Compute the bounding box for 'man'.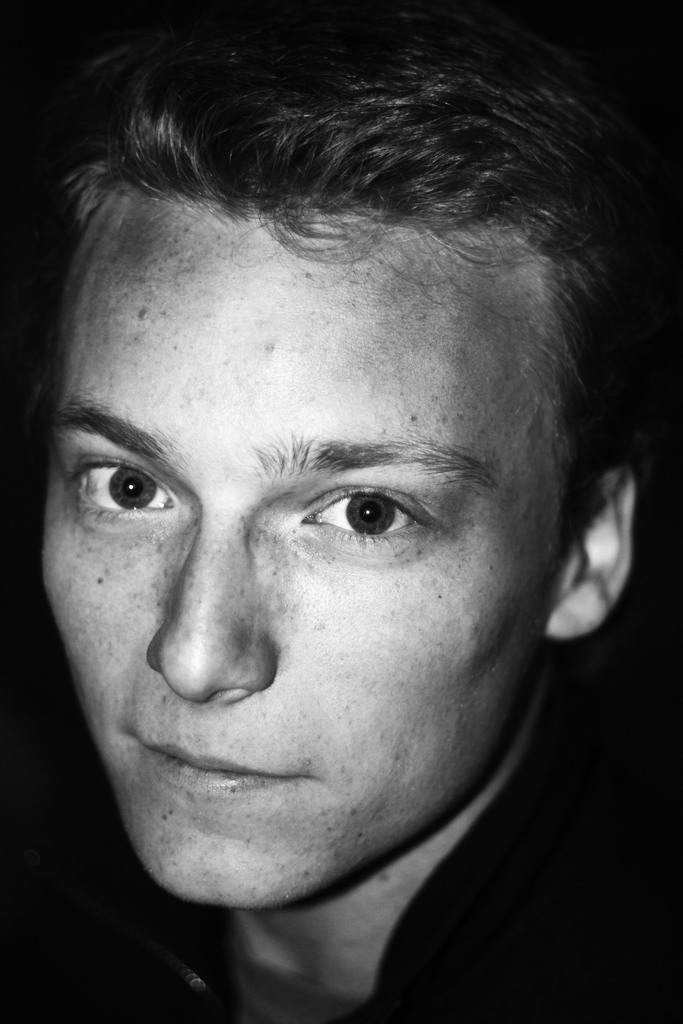
locate(37, 0, 669, 1009).
